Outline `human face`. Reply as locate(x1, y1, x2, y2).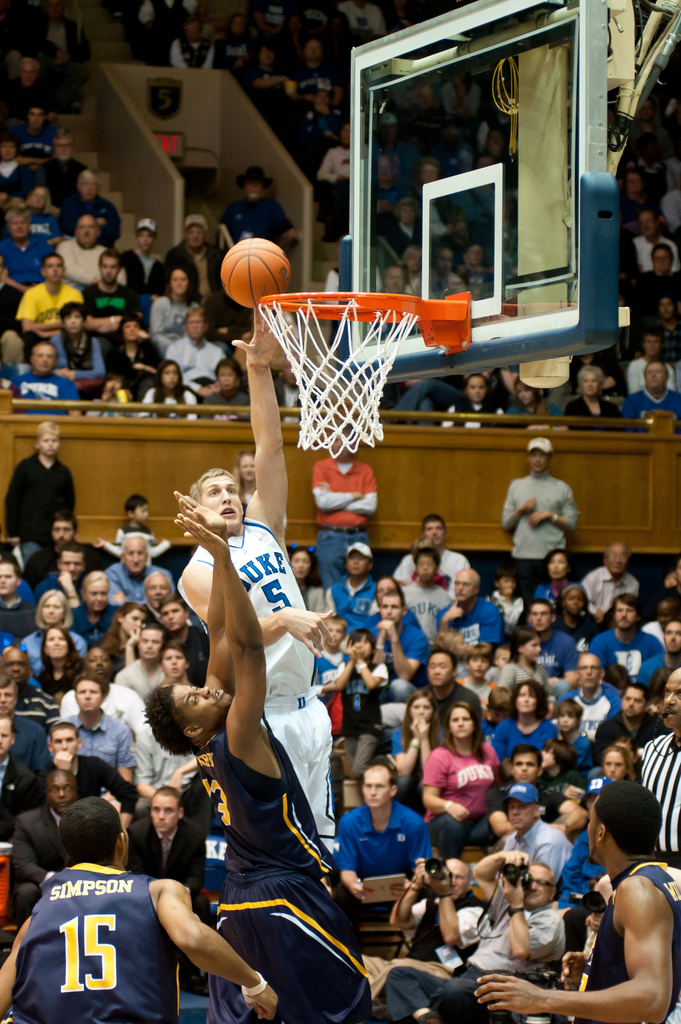
locate(143, 573, 169, 613).
